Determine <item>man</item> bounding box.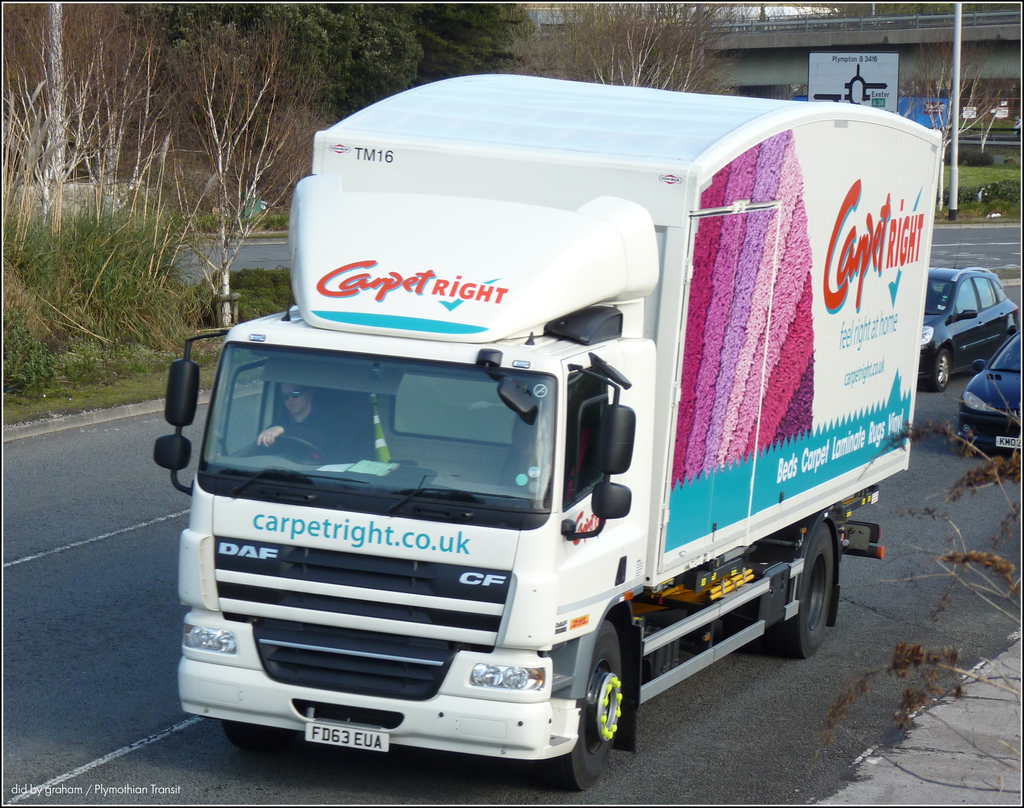
Determined: pyautogui.locateOnScreen(256, 380, 353, 465).
